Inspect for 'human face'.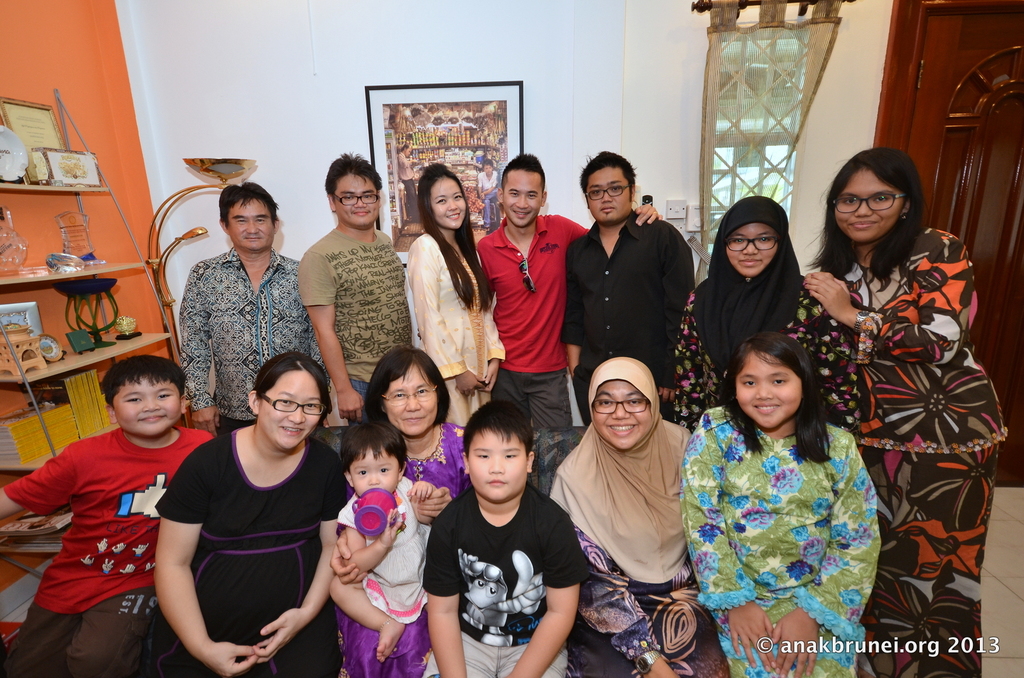
Inspection: (596,379,651,445).
